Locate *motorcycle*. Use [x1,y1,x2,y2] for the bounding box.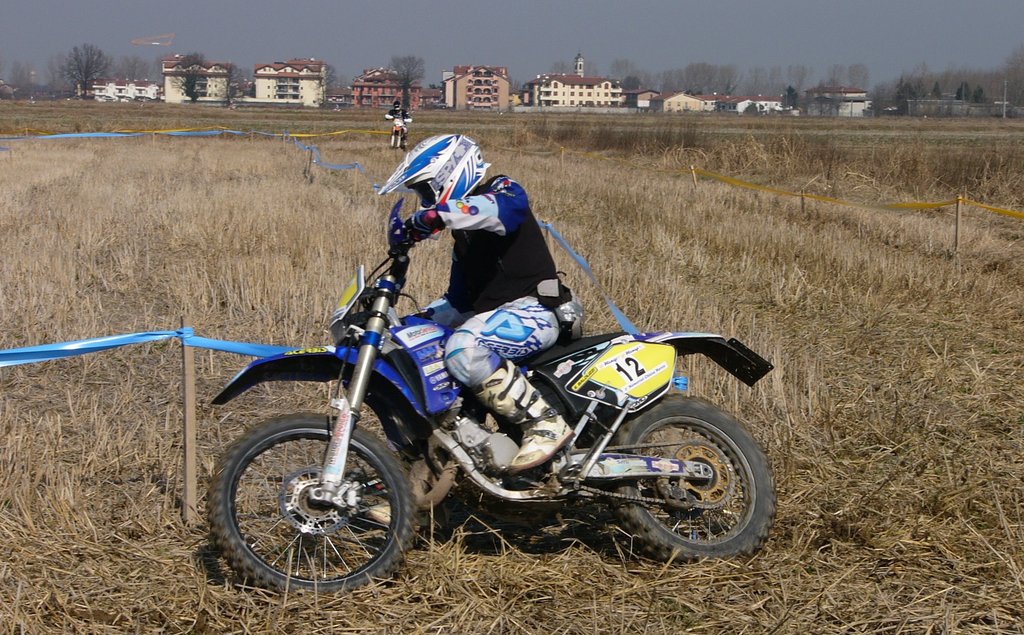
[206,197,781,599].
